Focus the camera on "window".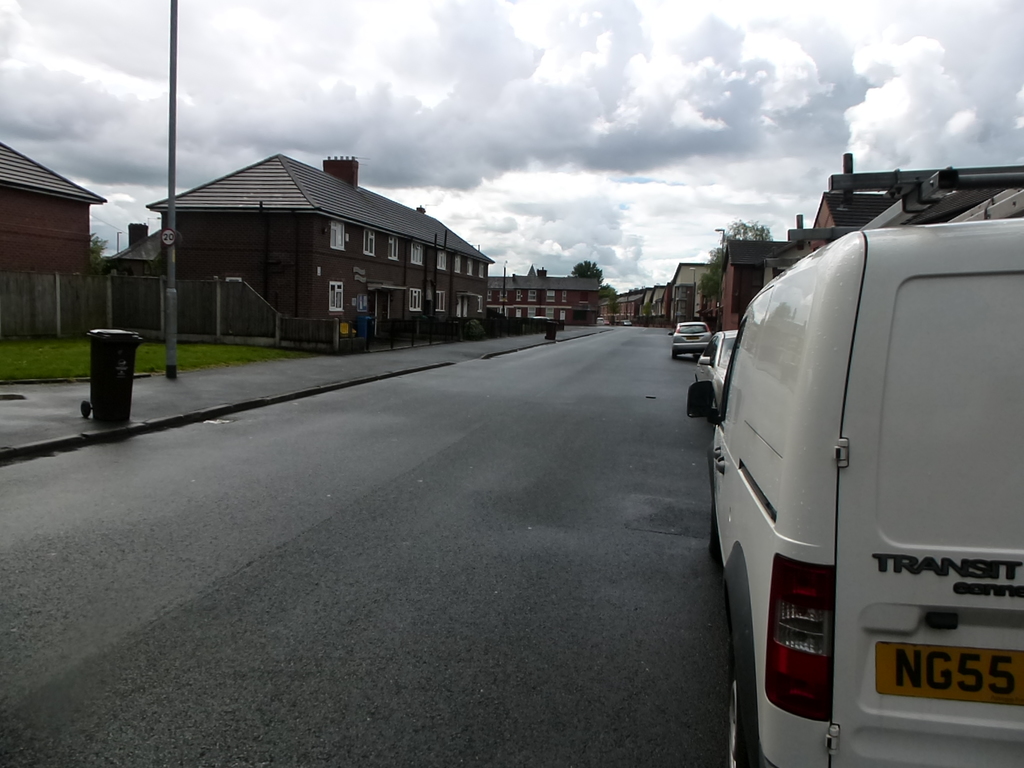
Focus region: {"left": 410, "top": 242, "right": 423, "bottom": 264}.
